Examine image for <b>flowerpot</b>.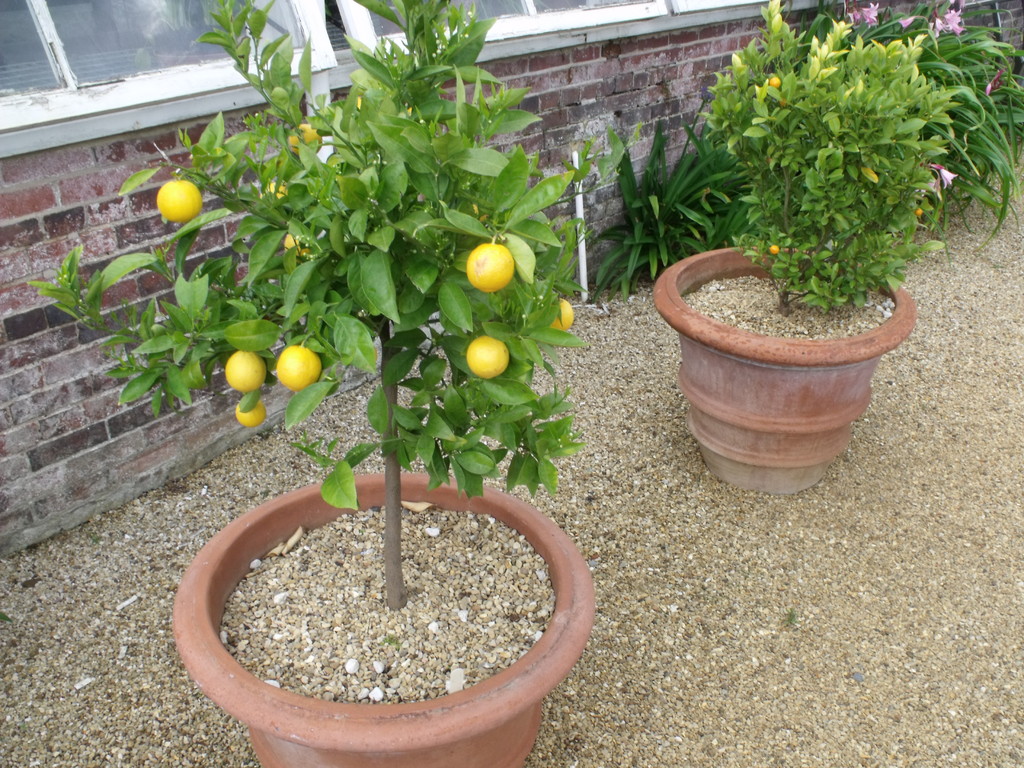
Examination result: locate(175, 460, 609, 747).
